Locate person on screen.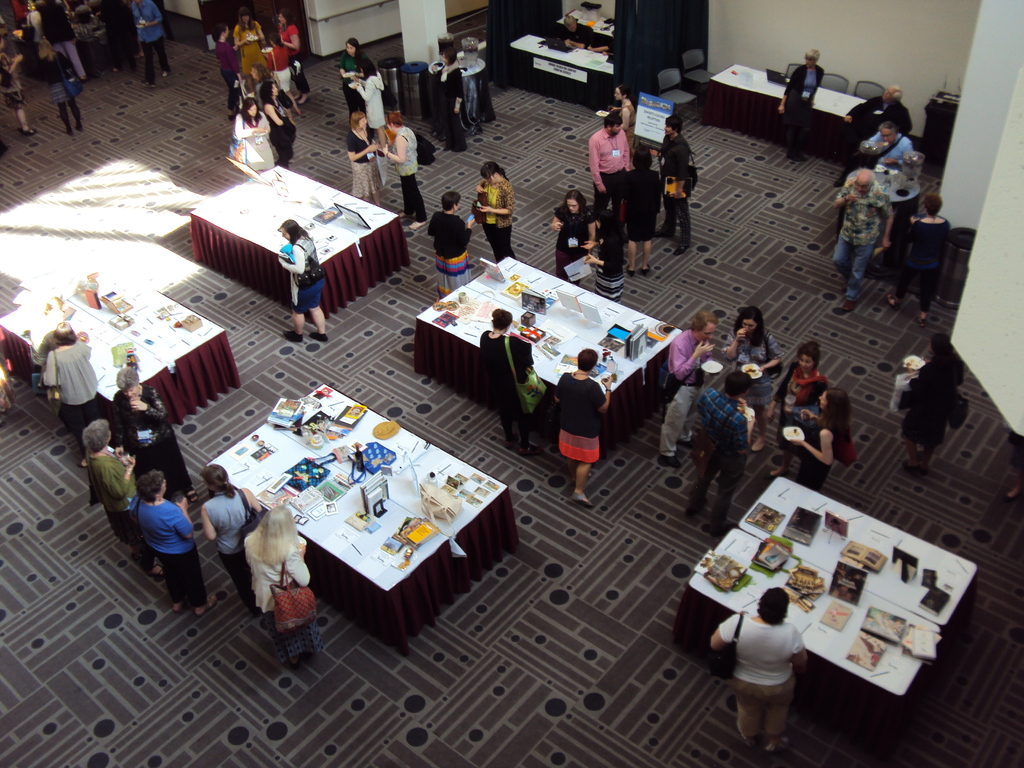
On screen at 346:115:382:213.
